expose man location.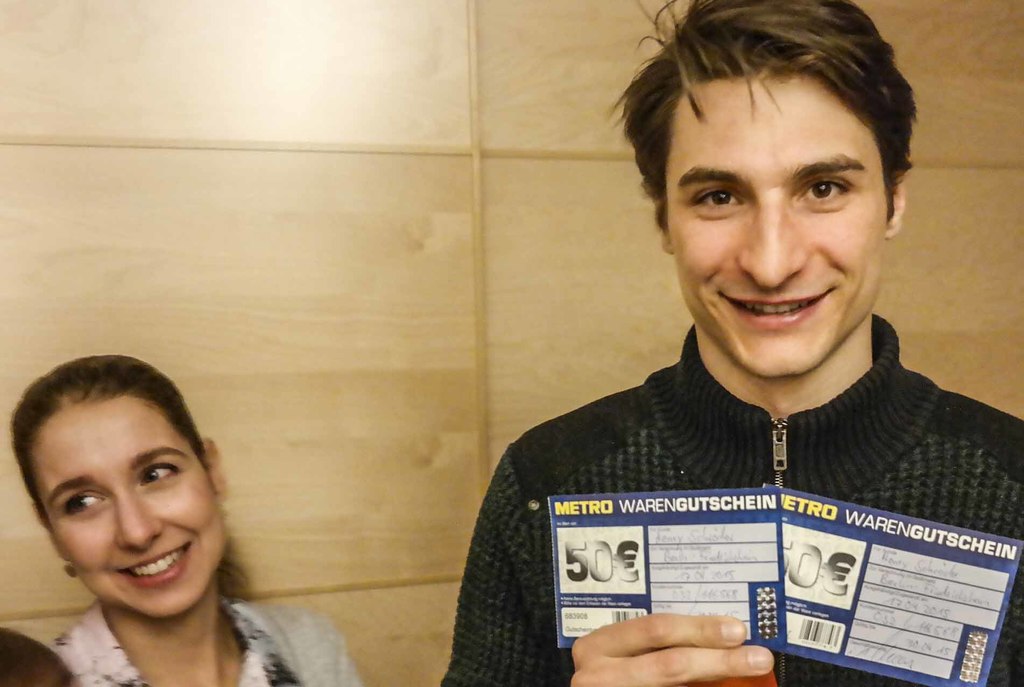
Exposed at bbox=[428, 0, 1023, 686].
